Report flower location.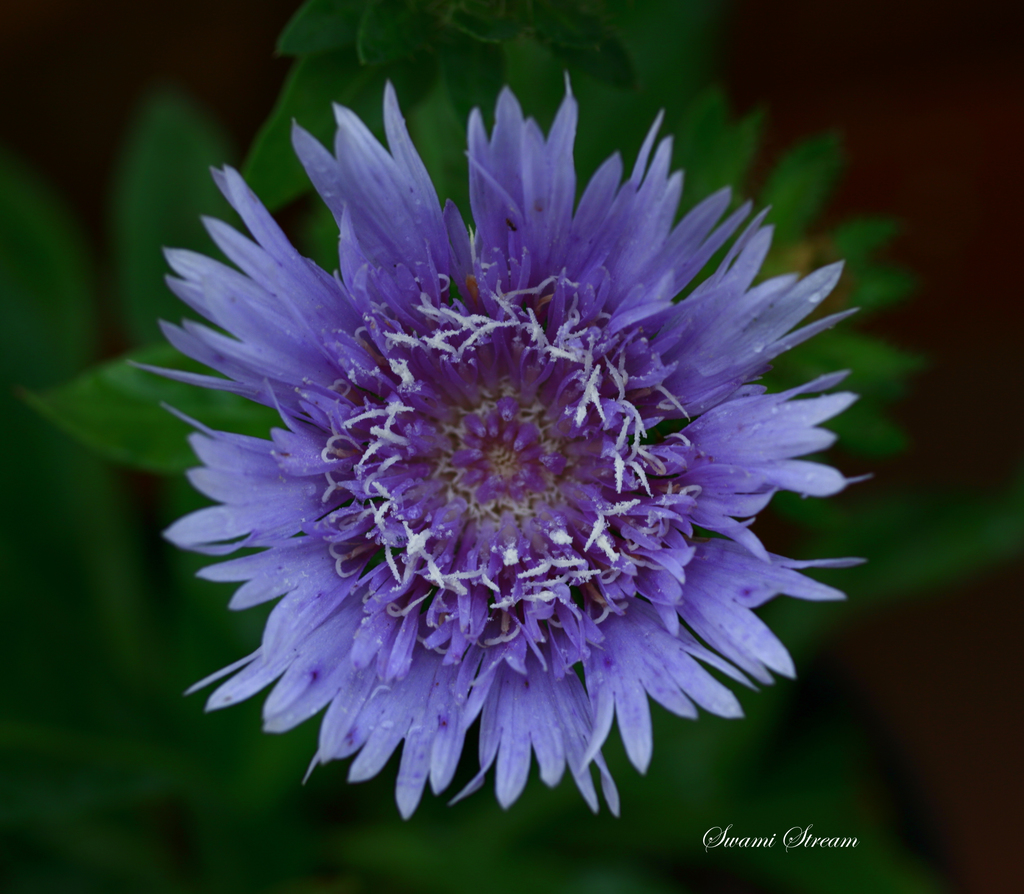
Report: (x1=123, y1=84, x2=888, y2=847).
